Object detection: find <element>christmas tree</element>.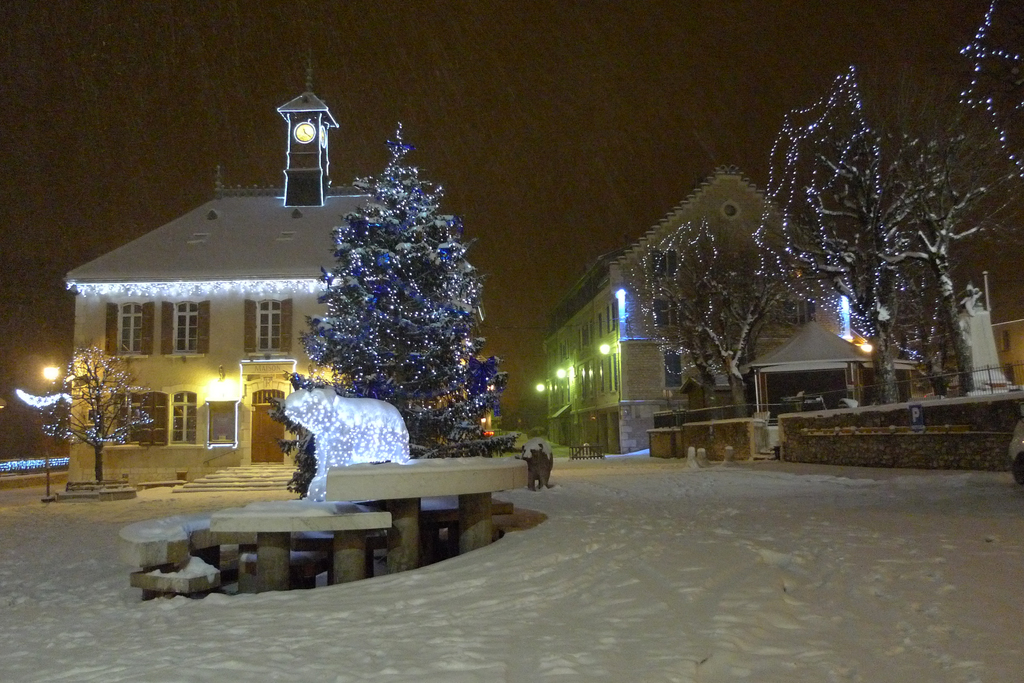
(27,328,162,486).
